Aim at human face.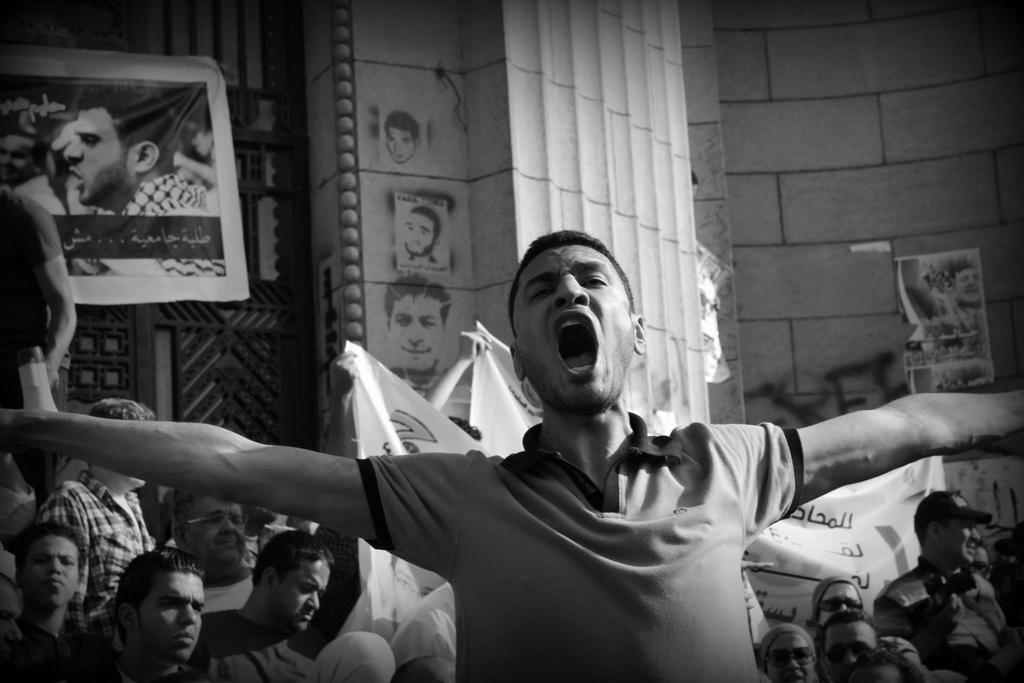
Aimed at (271, 559, 328, 630).
